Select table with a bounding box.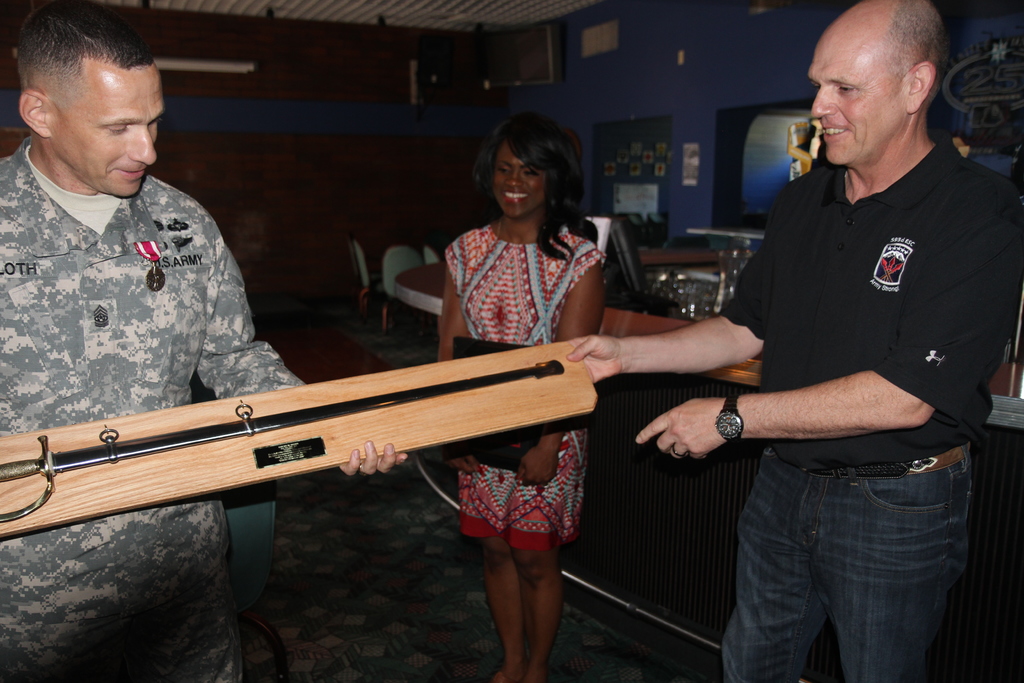
[x1=397, y1=257, x2=452, y2=323].
